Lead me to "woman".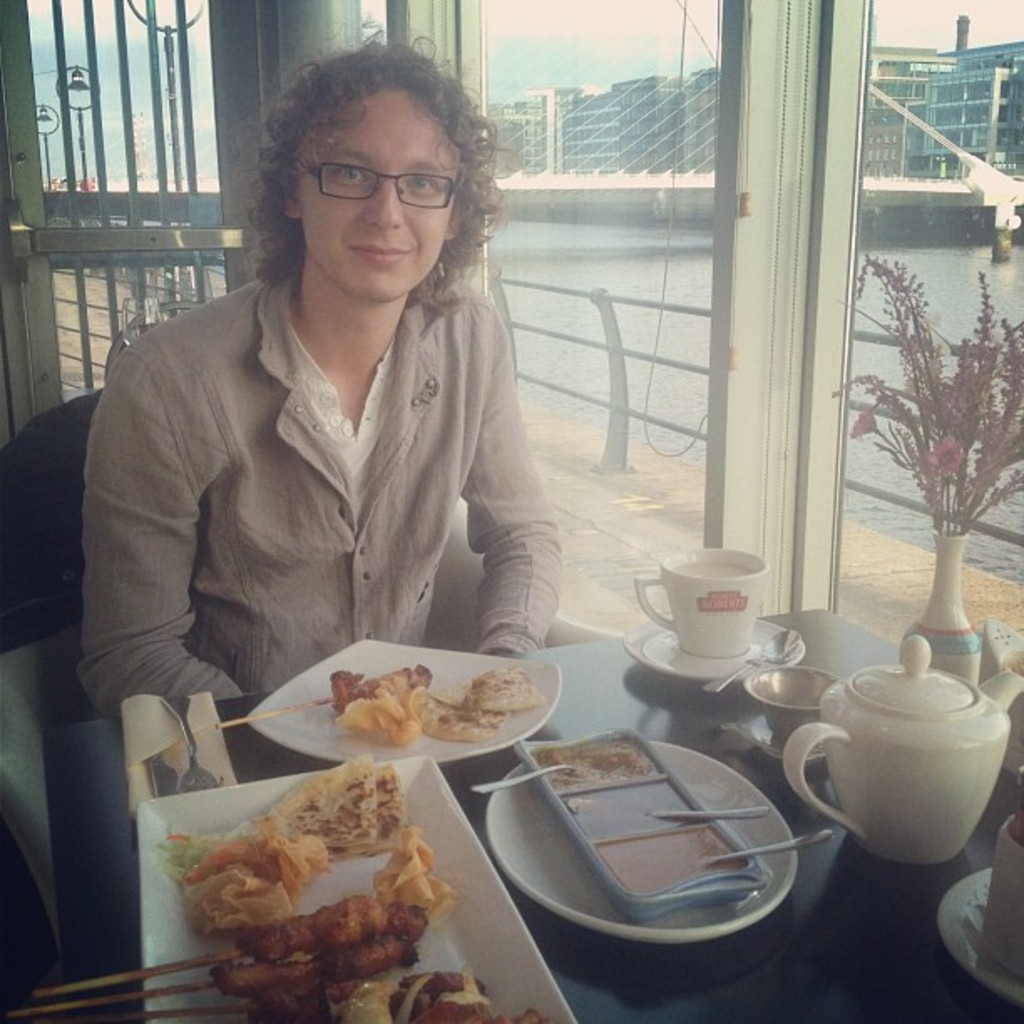
Lead to 202 40 644 684.
